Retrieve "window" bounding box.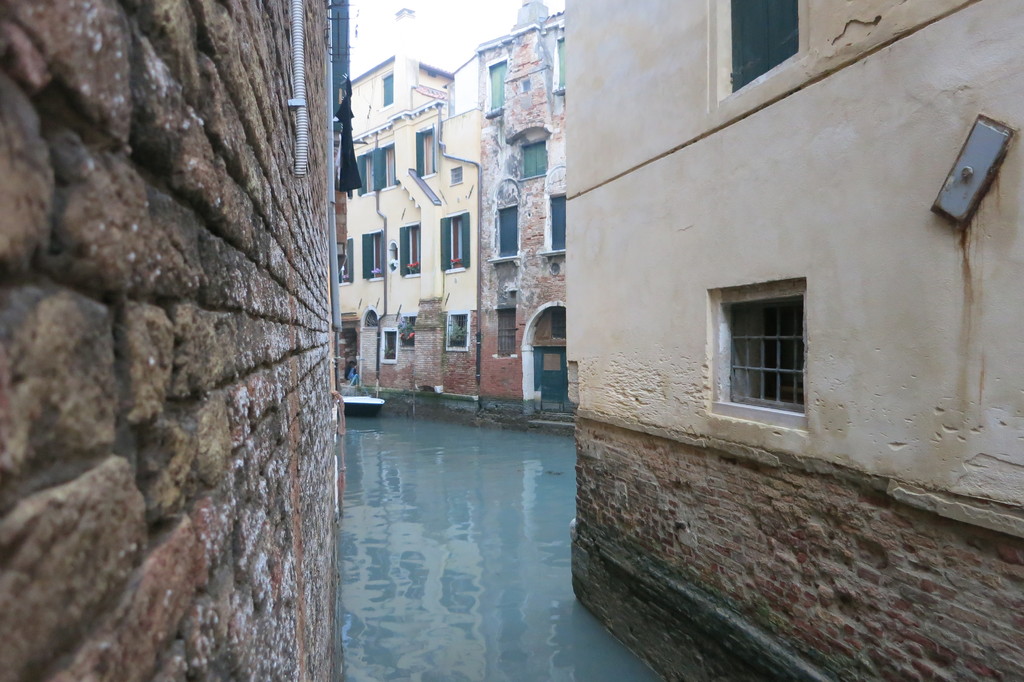
Bounding box: box=[448, 308, 467, 350].
